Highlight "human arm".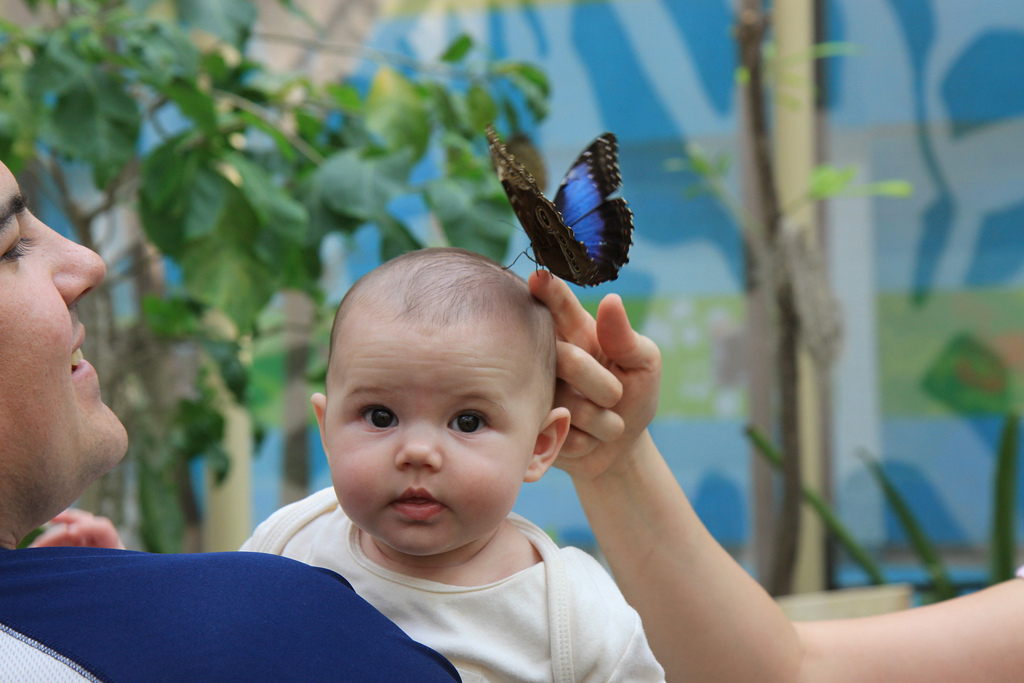
Highlighted region: Rect(542, 562, 655, 682).
